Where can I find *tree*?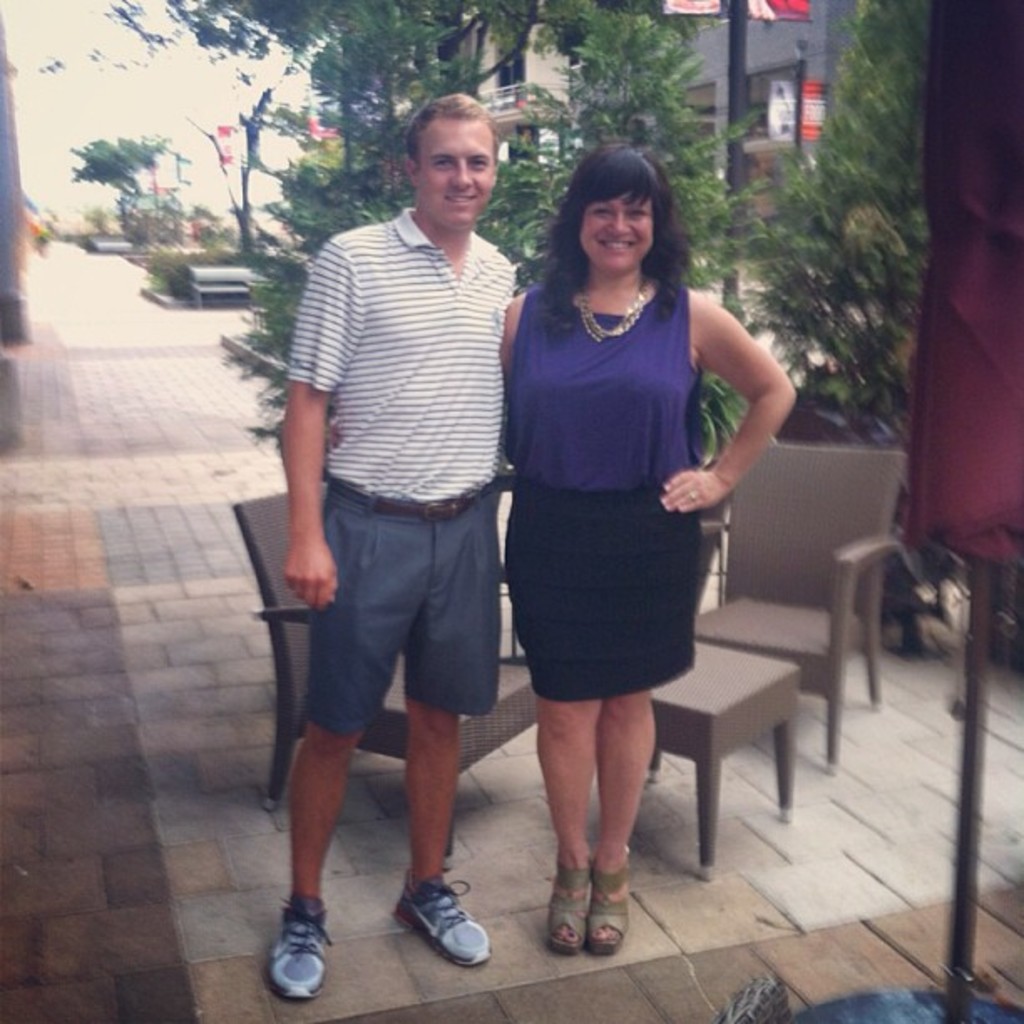
You can find it at [65, 129, 154, 197].
